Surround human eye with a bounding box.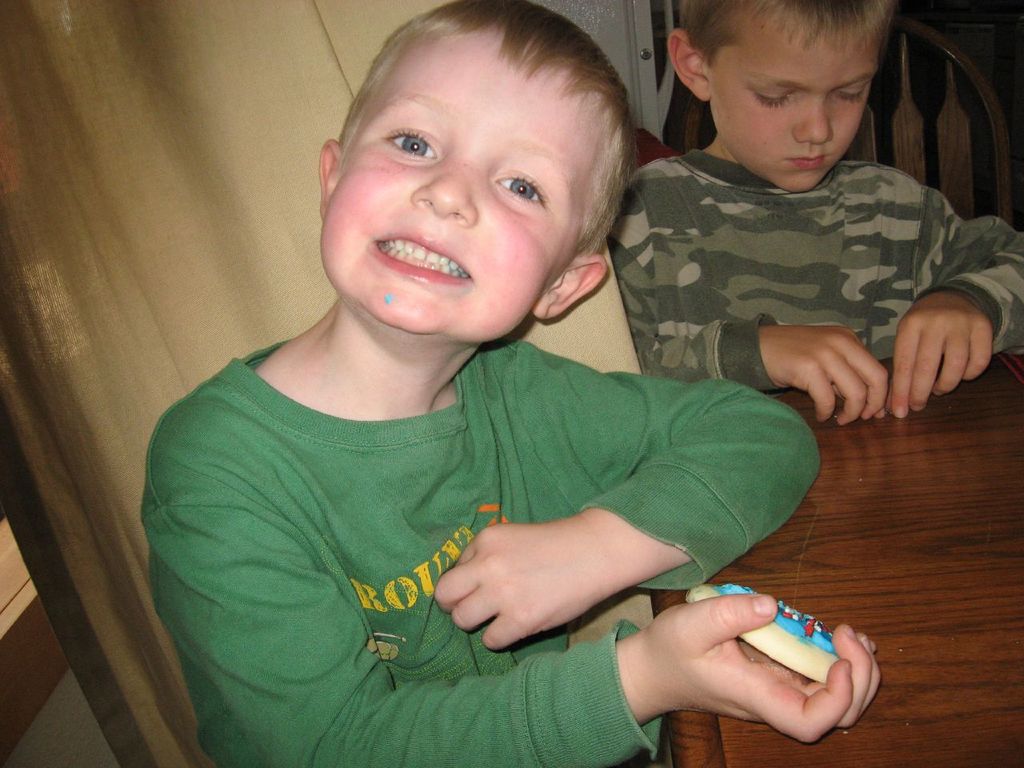
BBox(382, 126, 445, 162).
